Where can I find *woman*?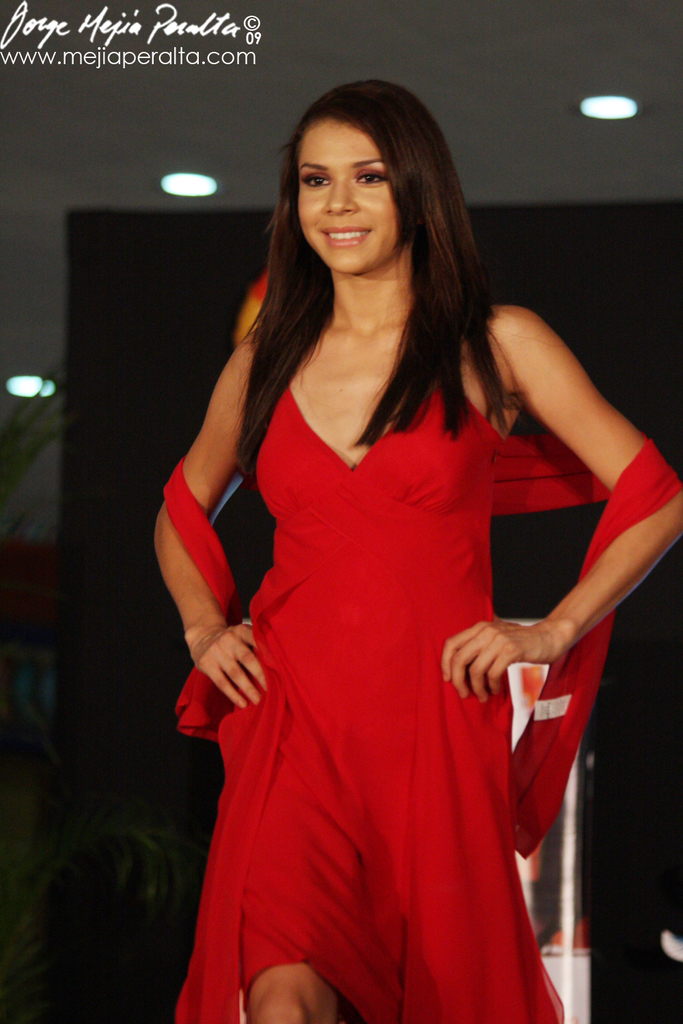
You can find it at 107/101/636/993.
